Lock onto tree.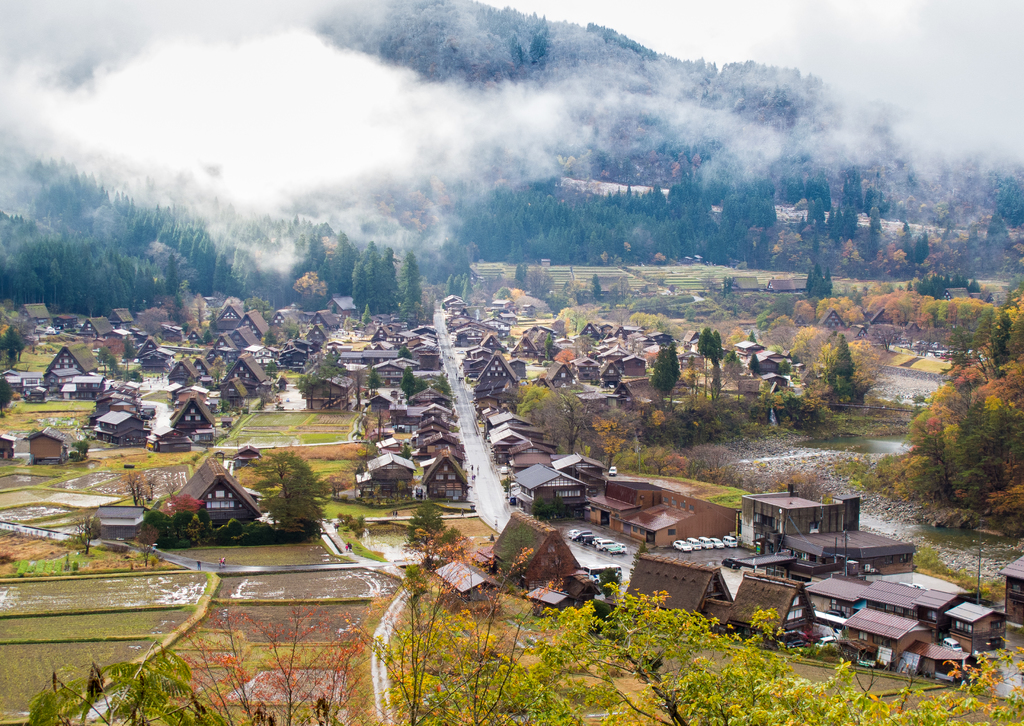
Locked: <box>564,308,589,329</box>.
